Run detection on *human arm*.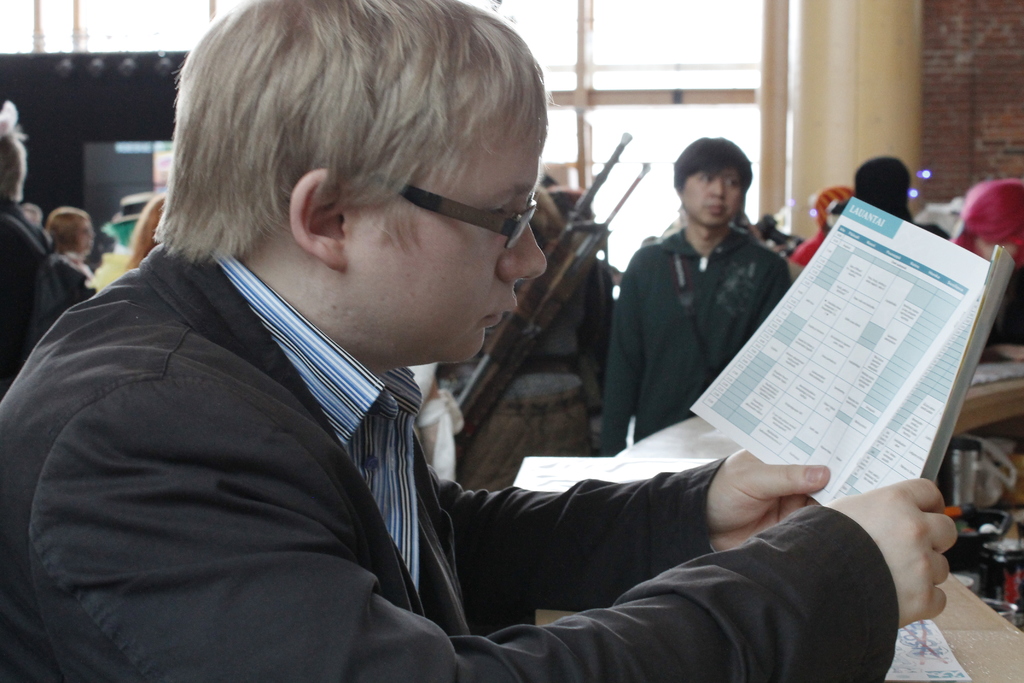
Result: 428, 448, 833, 611.
